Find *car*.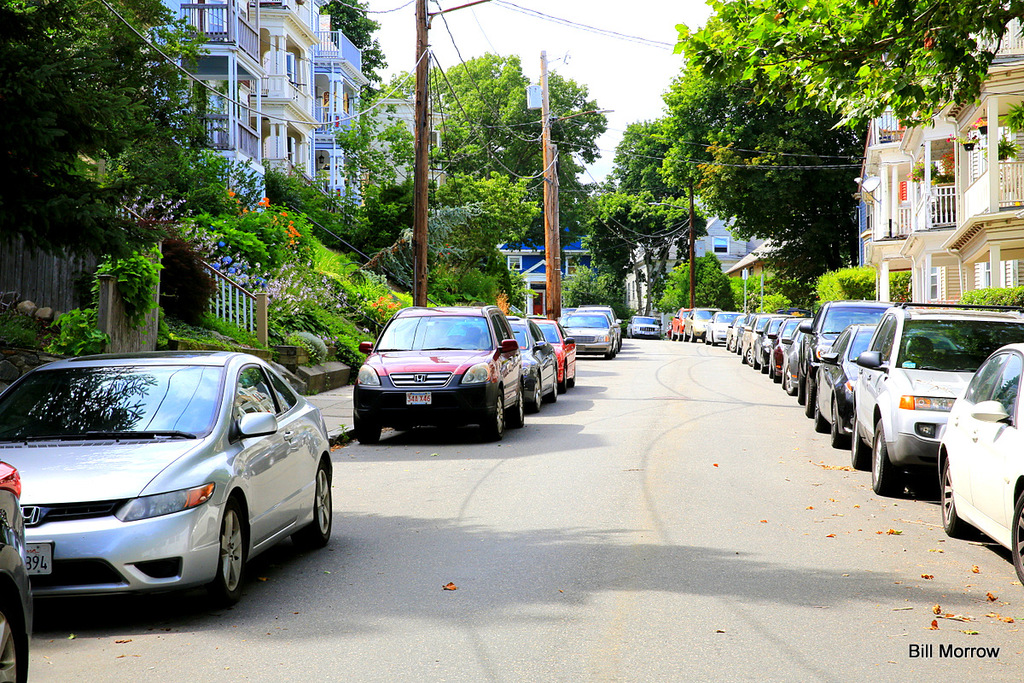
pyautogui.locateOnScreen(0, 348, 337, 618).
